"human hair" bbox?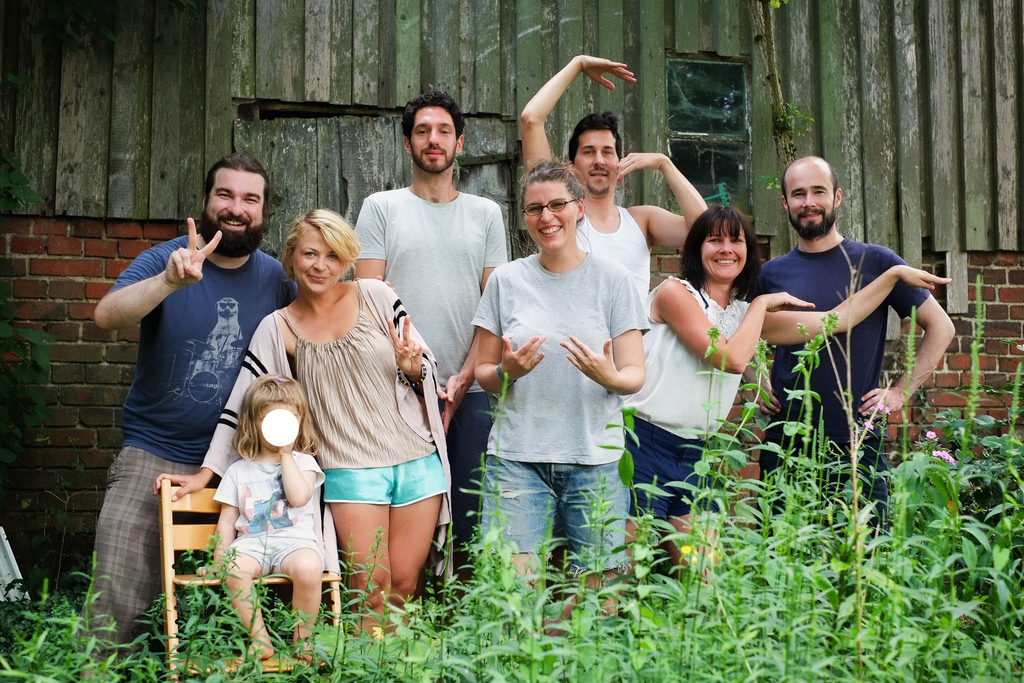
box=[676, 202, 763, 311]
